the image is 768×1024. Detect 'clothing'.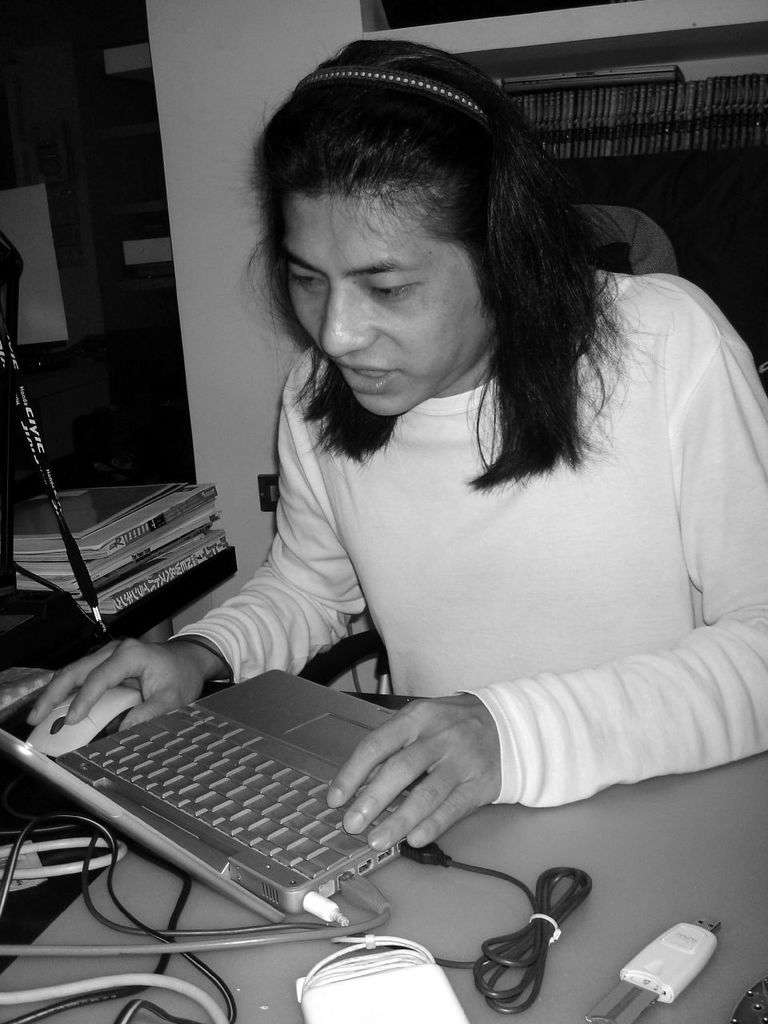
Detection: l=170, t=258, r=767, b=813.
